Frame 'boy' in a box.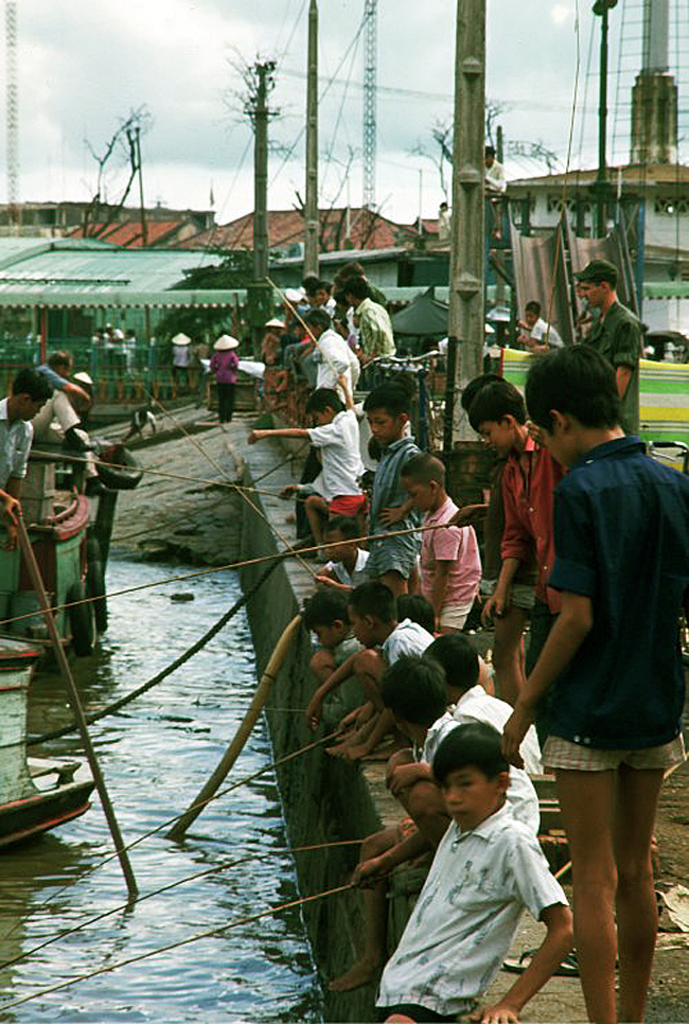
<box>385,638,546,777</box>.
